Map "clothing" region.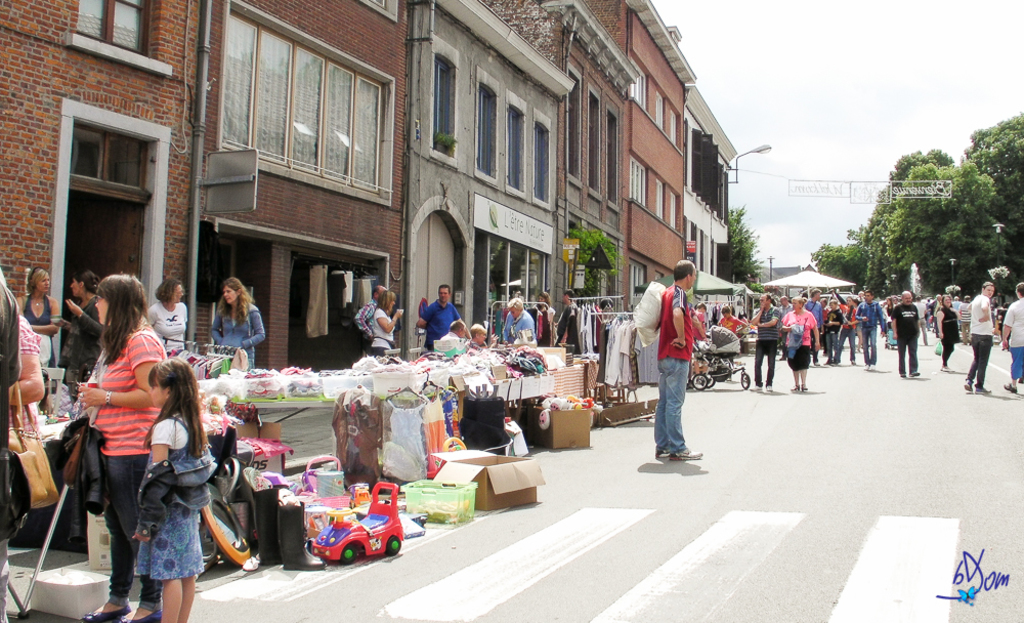
Mapped to <region>919, 321, 929, 343</region>.
